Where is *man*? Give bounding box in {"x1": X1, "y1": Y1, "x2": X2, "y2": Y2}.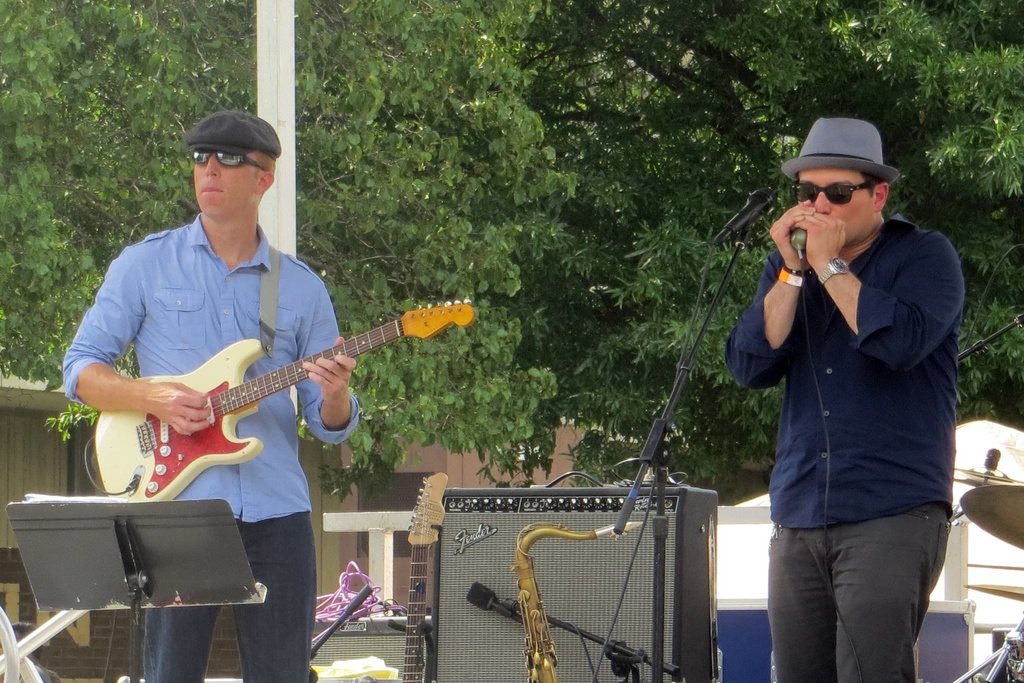
{"x1": 54, "y1": 111, "x2": 362, "y2": 682}.
